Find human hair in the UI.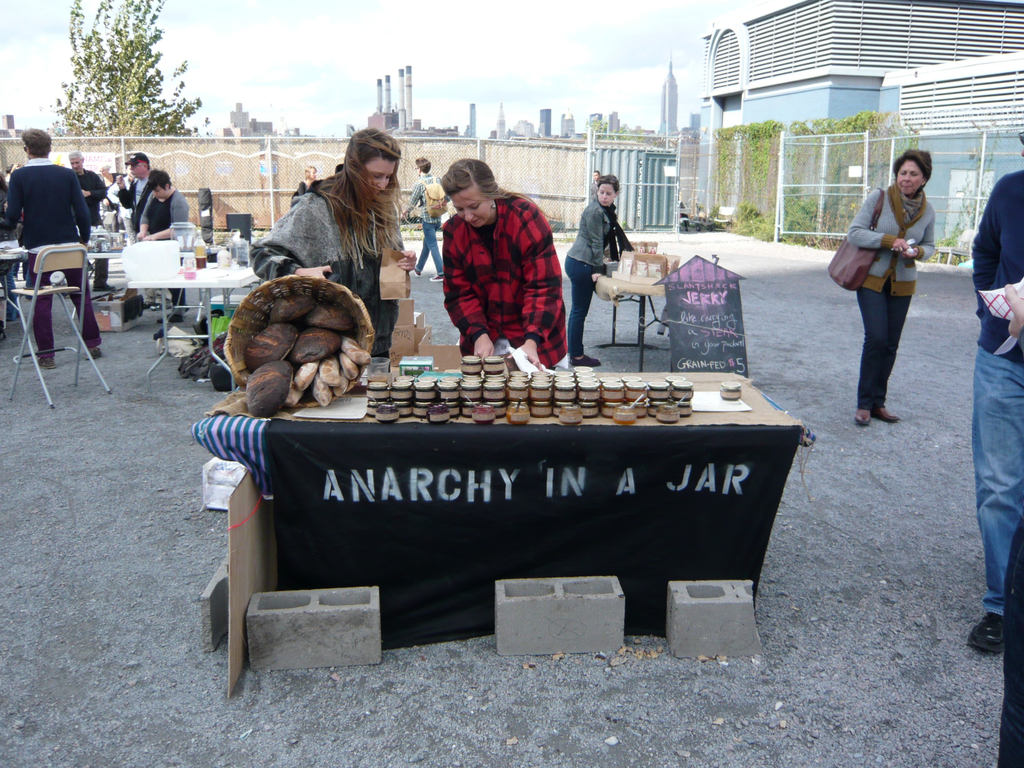
UI element at locate(595, 173, 621, 195).
